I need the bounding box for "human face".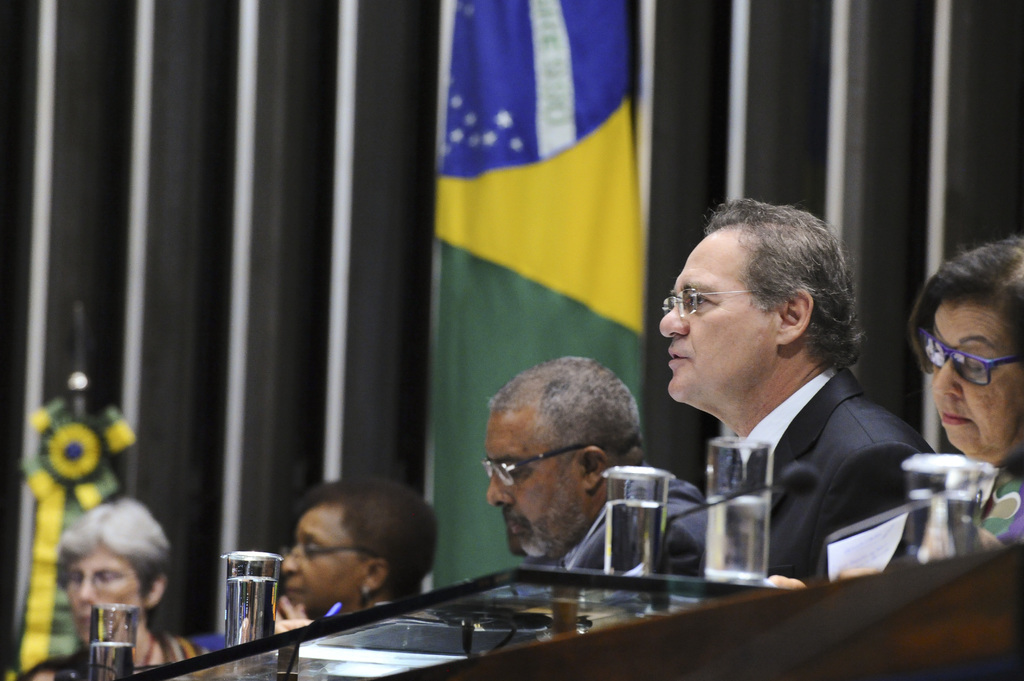
Here it is: pyautogui.locateOnScreen(65, 540, 170, 646).
